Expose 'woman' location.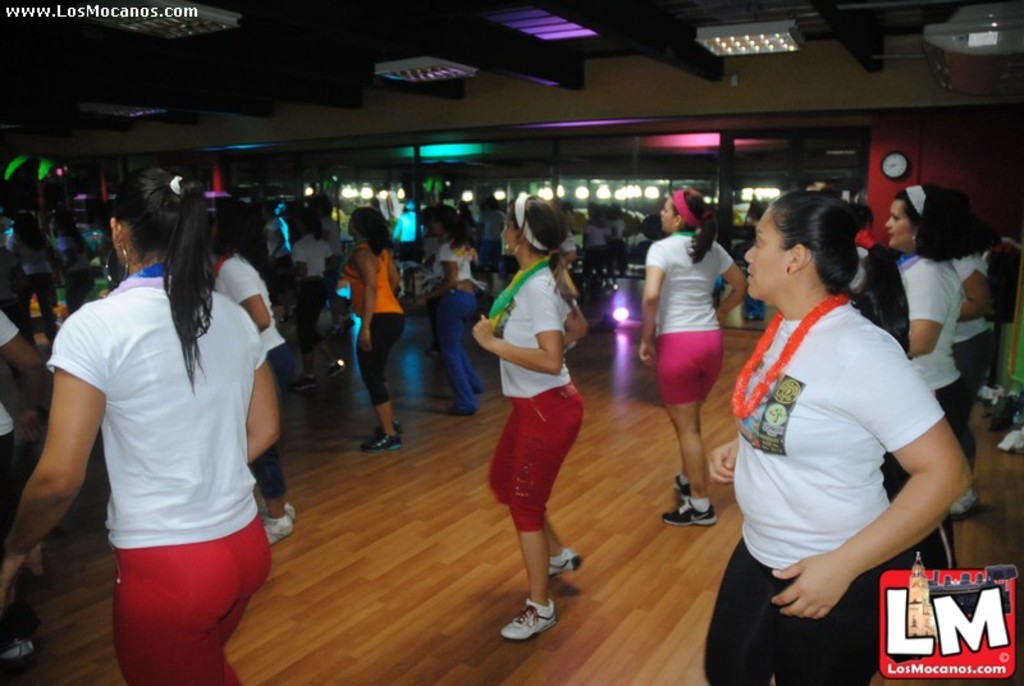
Exposed at locate(4, 166, 288, 685).
